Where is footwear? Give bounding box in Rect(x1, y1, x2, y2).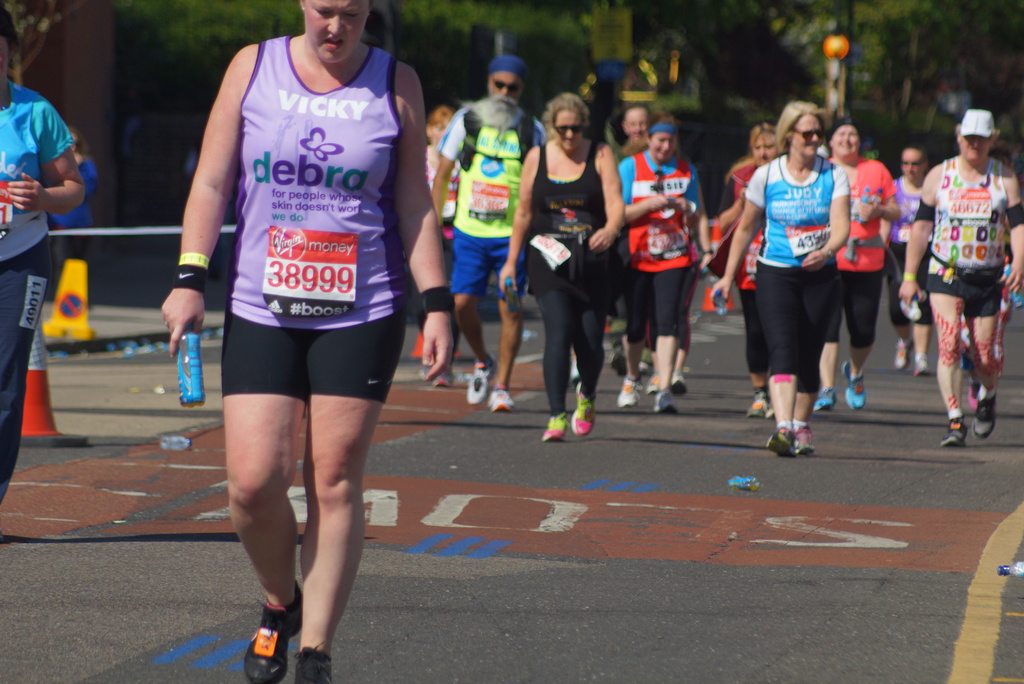
Rect(912, 347, 932, 377).
